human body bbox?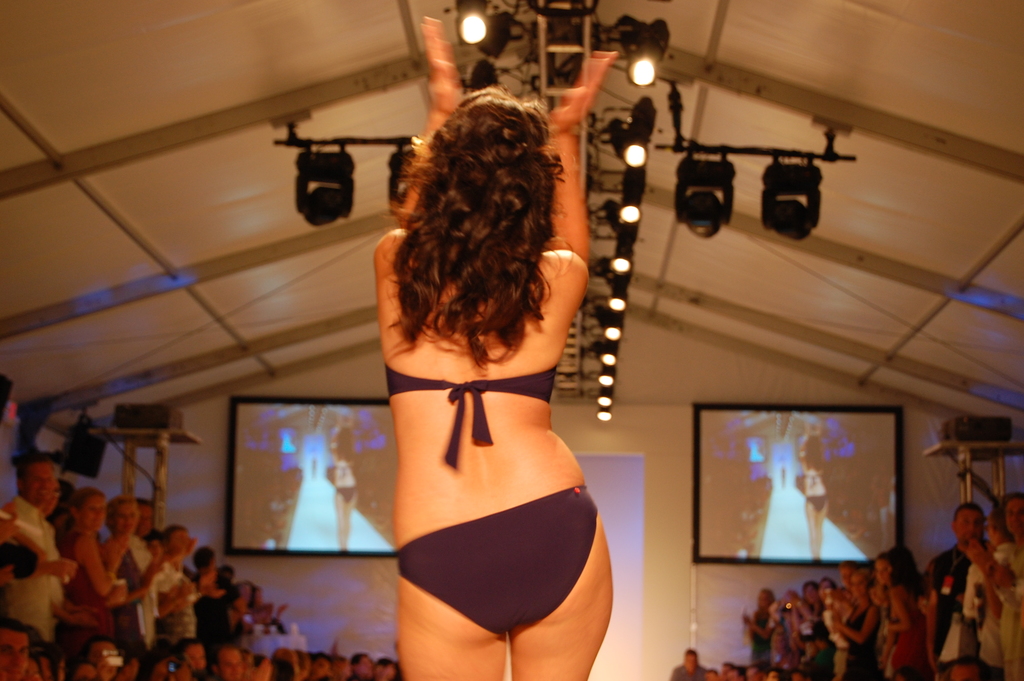
bbox=(748, 595, 774, 677)
